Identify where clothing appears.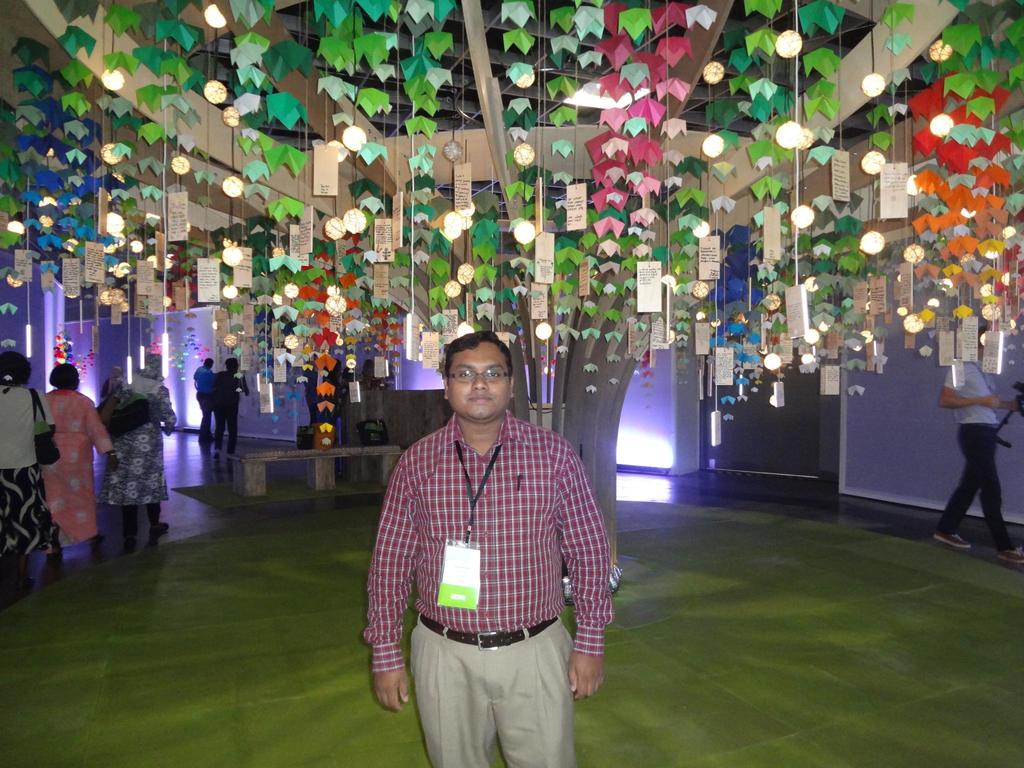
Appears at (left=195, top=362, right=214, bottom=442).
